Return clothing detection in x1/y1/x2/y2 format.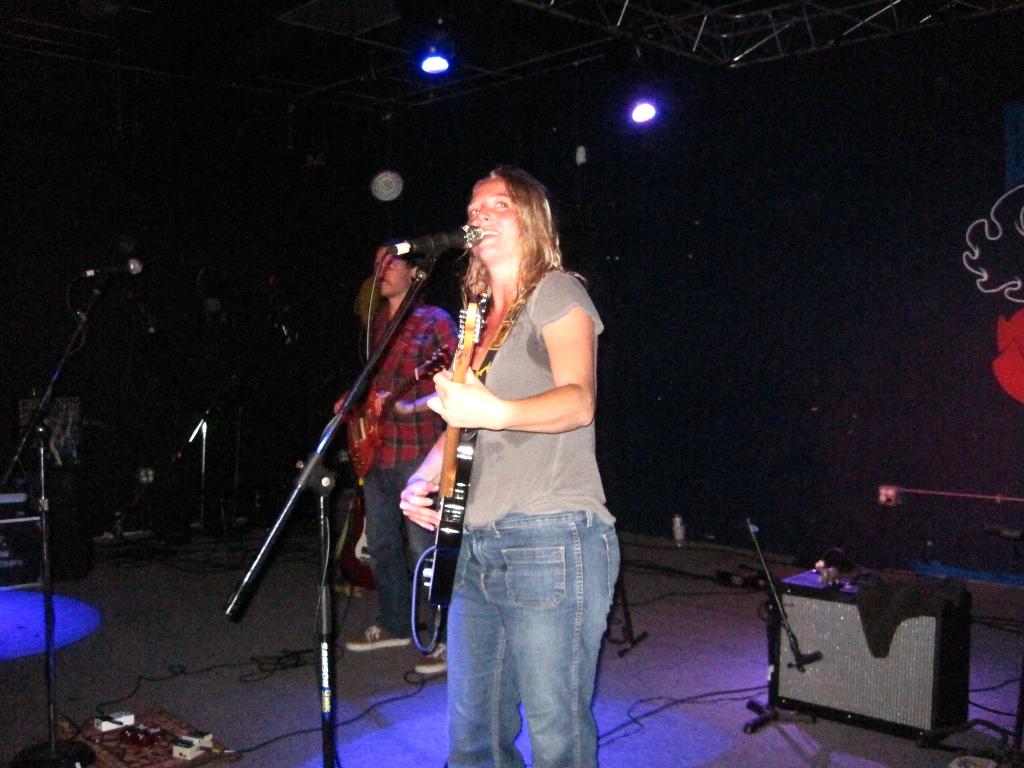
349/297/454/638.
